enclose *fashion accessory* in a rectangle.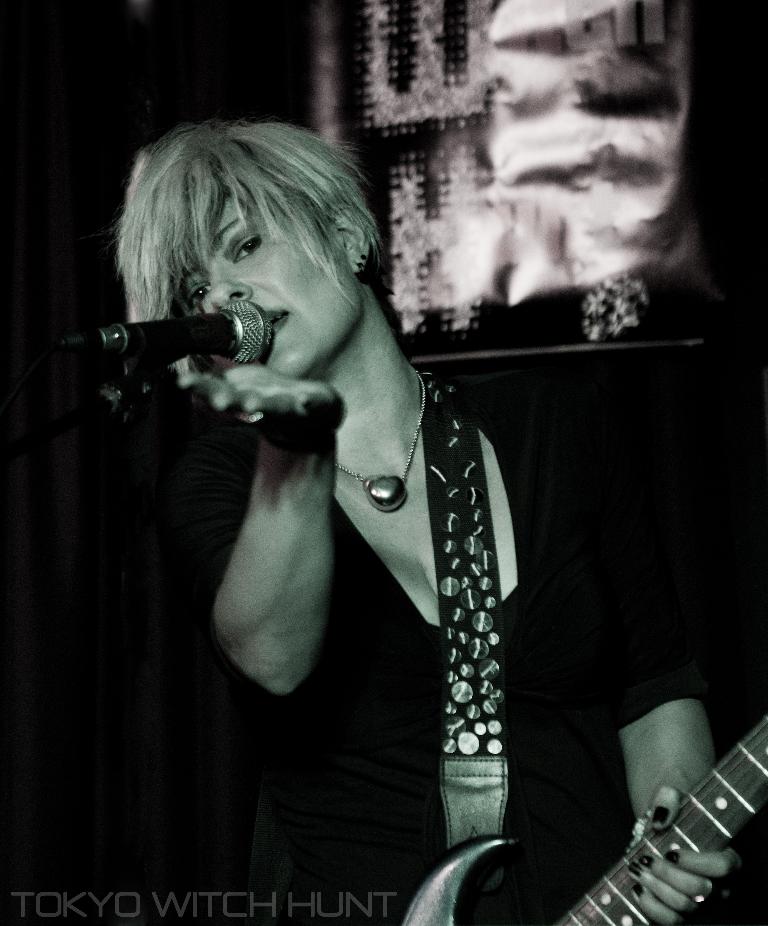
bbox=[335, 365, 429, 510].
